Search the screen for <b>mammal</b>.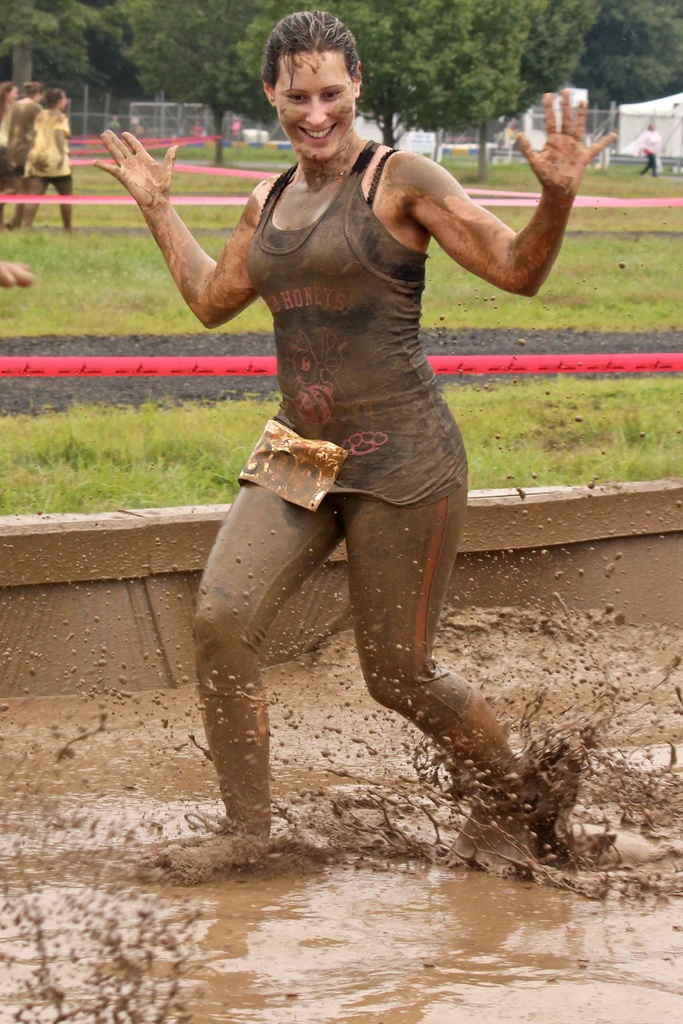
Found at l=0, t=249, r=33, b=292.
